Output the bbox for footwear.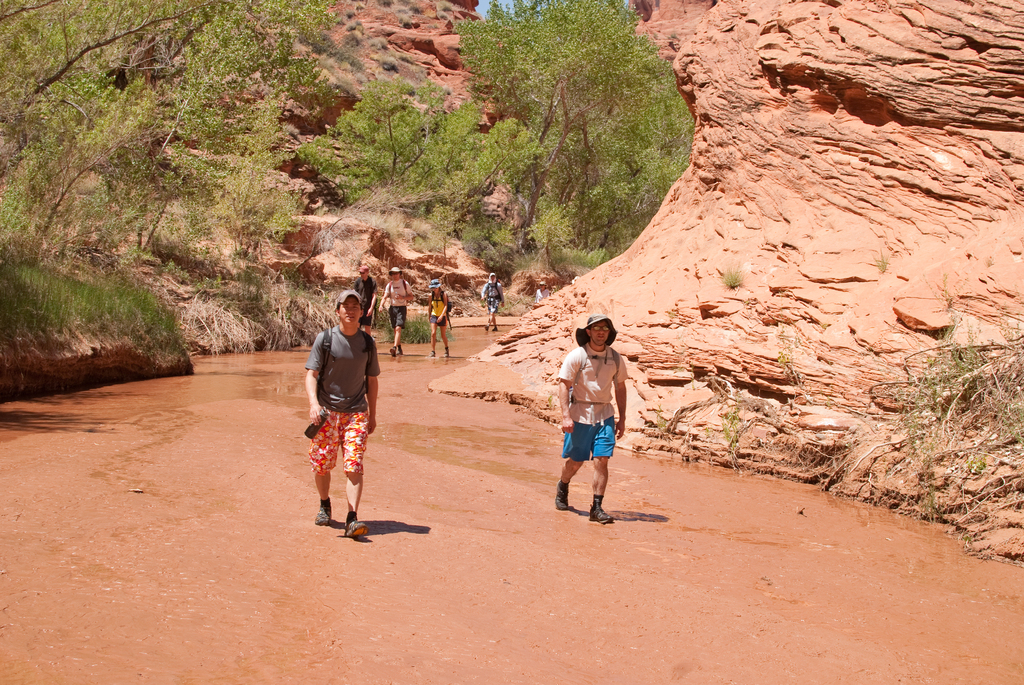
493:329:498:329.
